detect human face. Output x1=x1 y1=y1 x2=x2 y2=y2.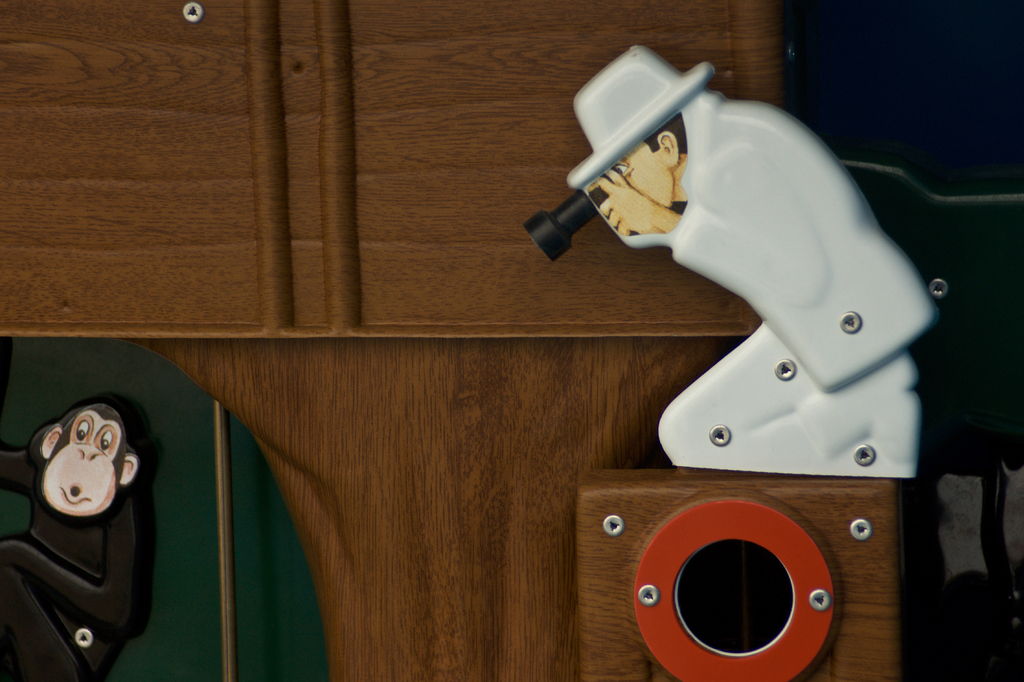
x1=613 y1=136 x2=673 y2=210.
